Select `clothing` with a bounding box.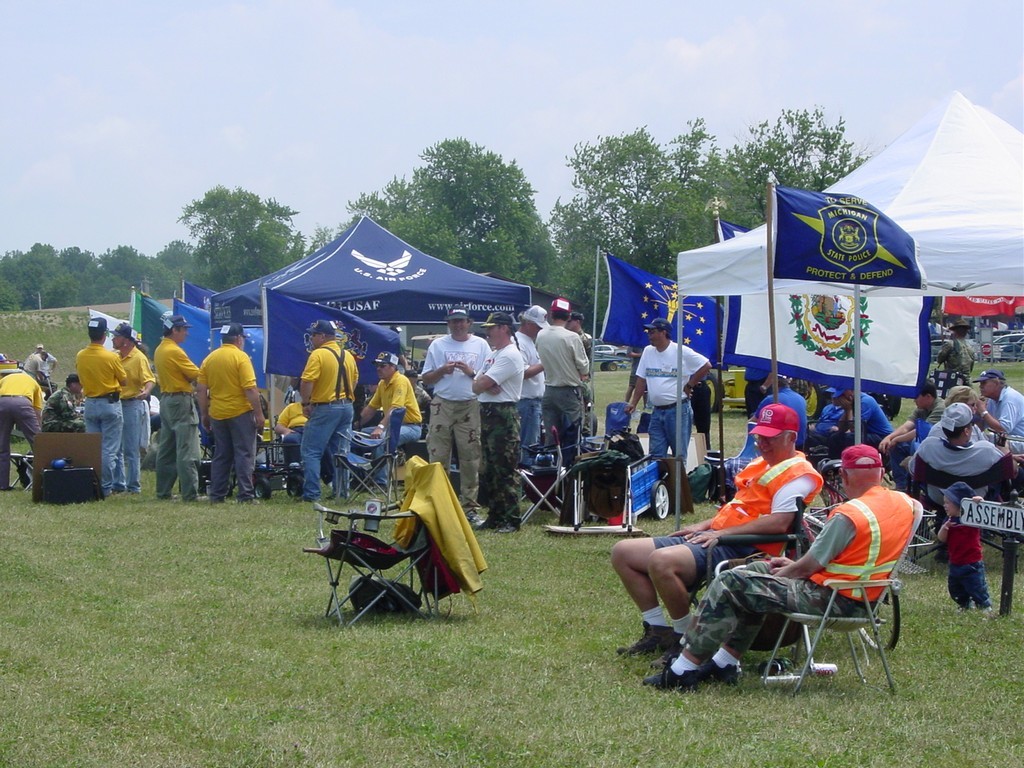
<region>740, 366, 774, 420</region>.
